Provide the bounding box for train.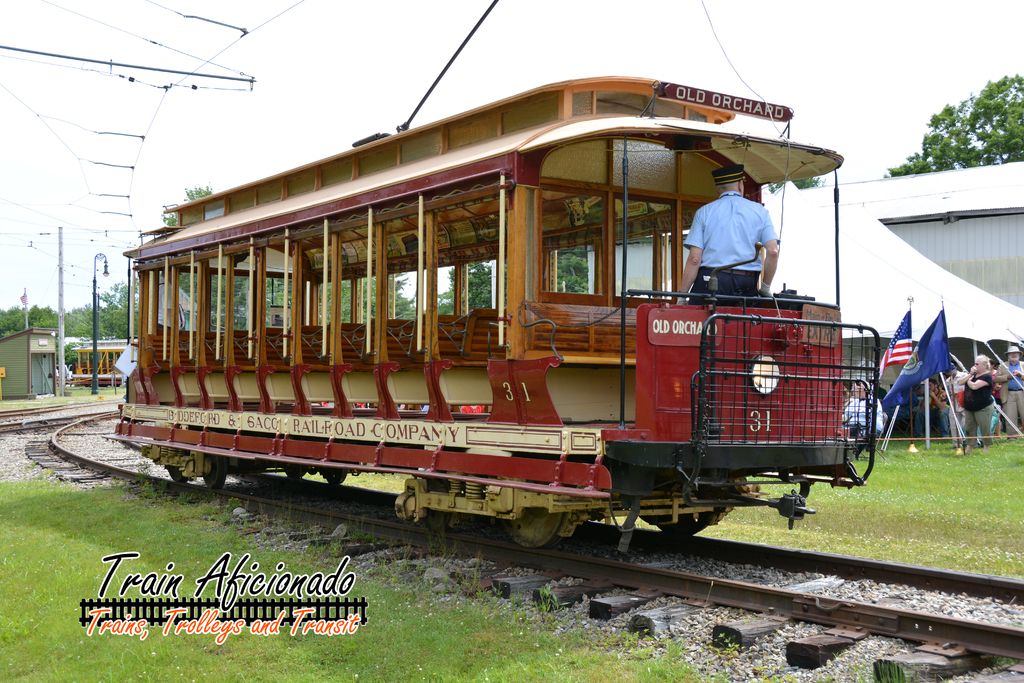
crop(113, 0, 880, 559).
